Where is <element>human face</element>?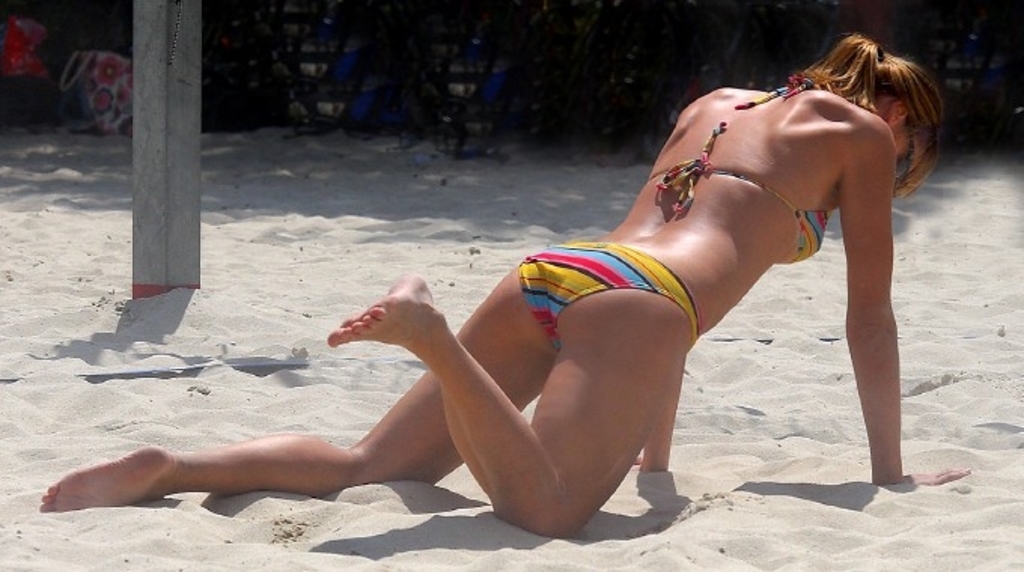
box=[875, 120, 952, 176].
